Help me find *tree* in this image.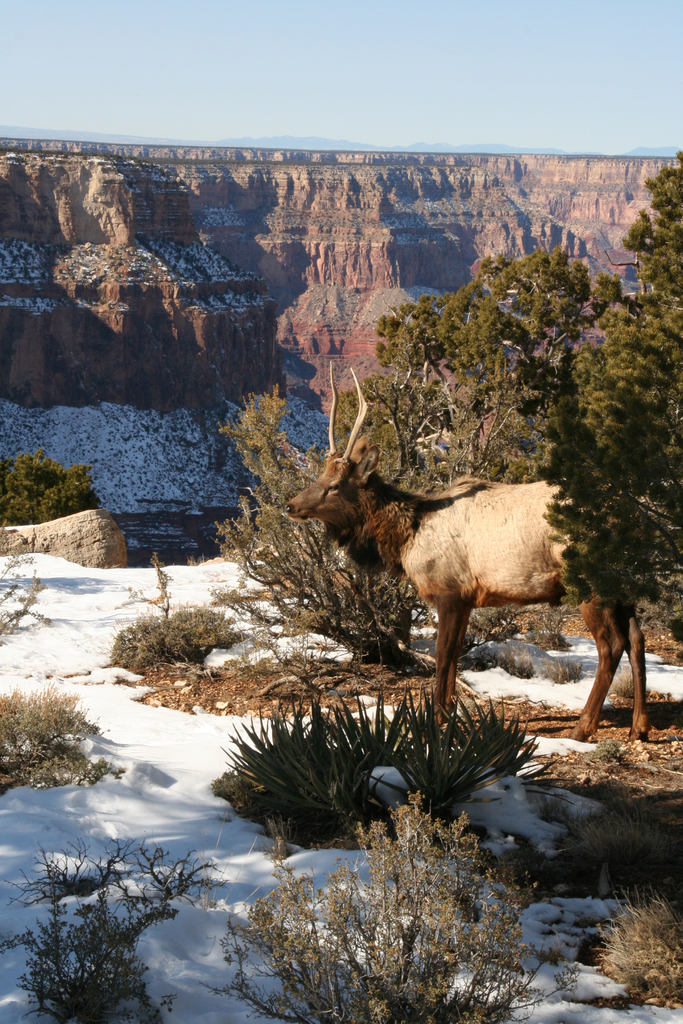
Found it: locate(552, 148, 682, 666).
